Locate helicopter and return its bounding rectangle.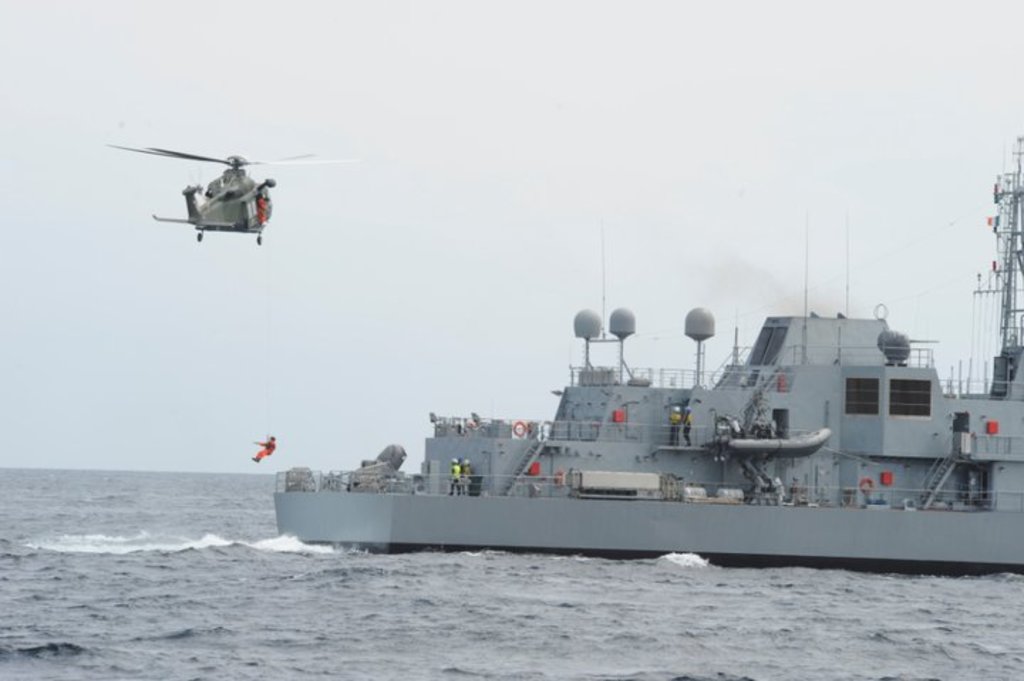
[x1=105, y1=141, x2=344, y2=246].
